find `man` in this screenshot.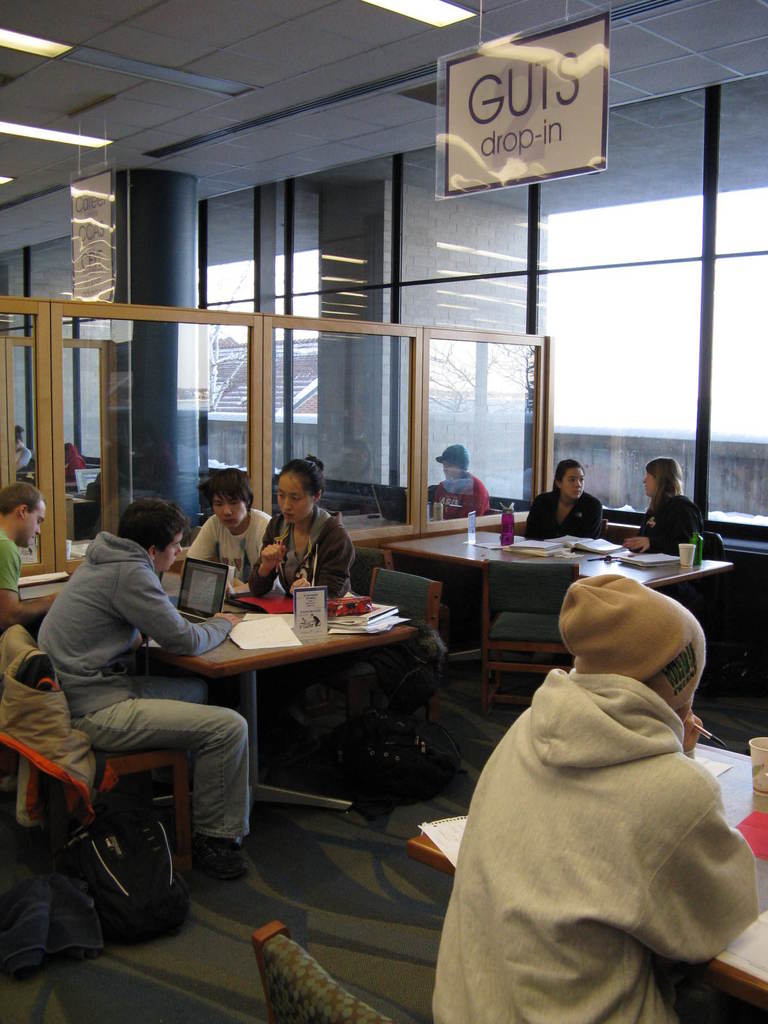
The bounding box for `man` is rect(24, 466, 234, 904).
